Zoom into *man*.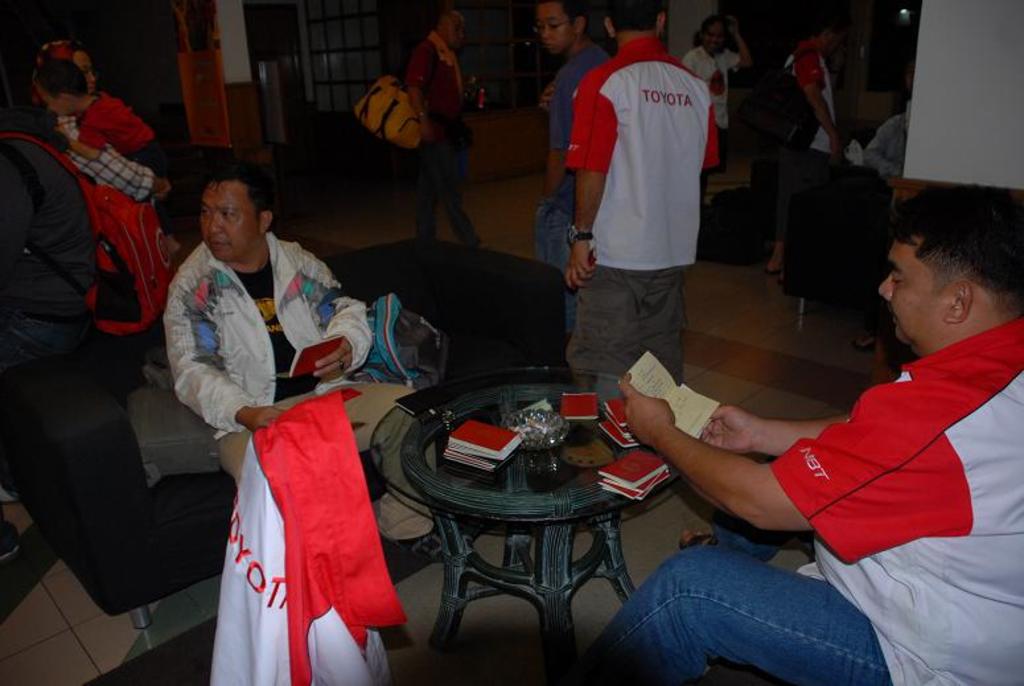
Zoom target: 573,184,1023,685.
